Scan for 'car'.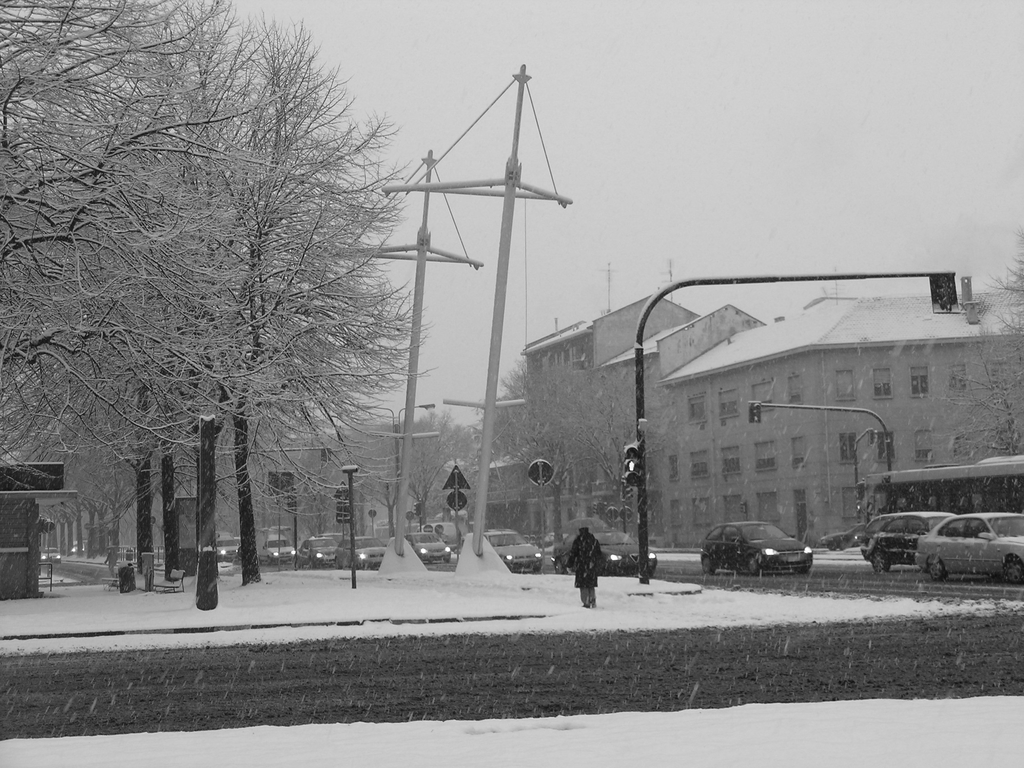
Scan result: 905,506,1023,585.
